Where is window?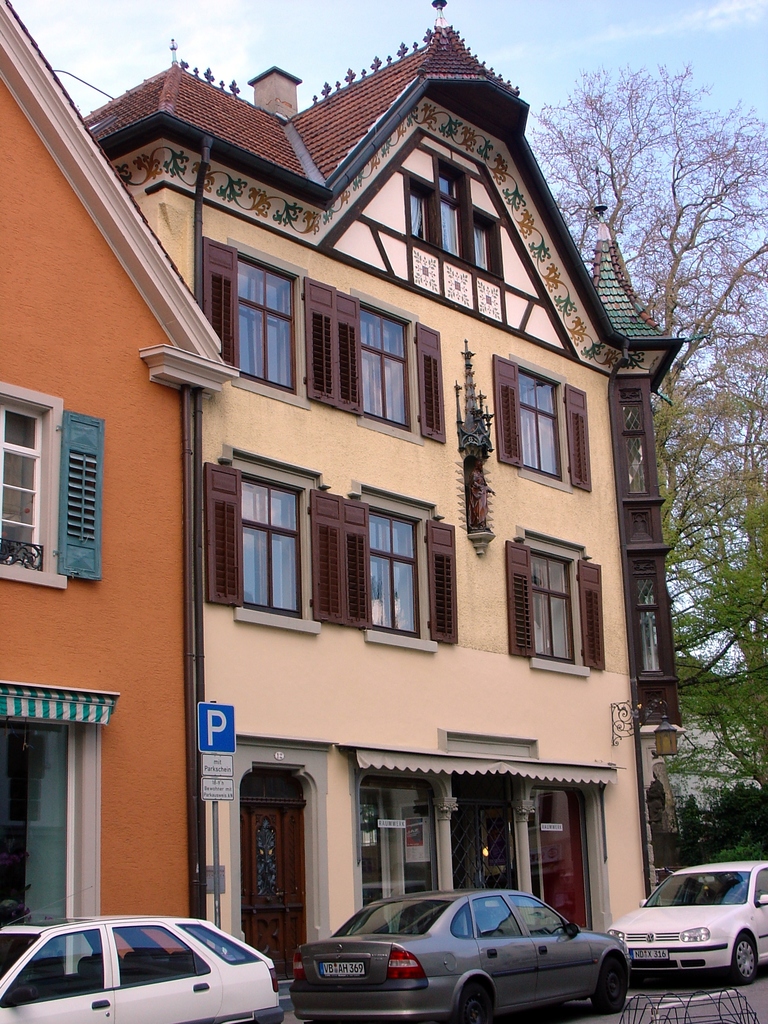
(611,371,656,505).
